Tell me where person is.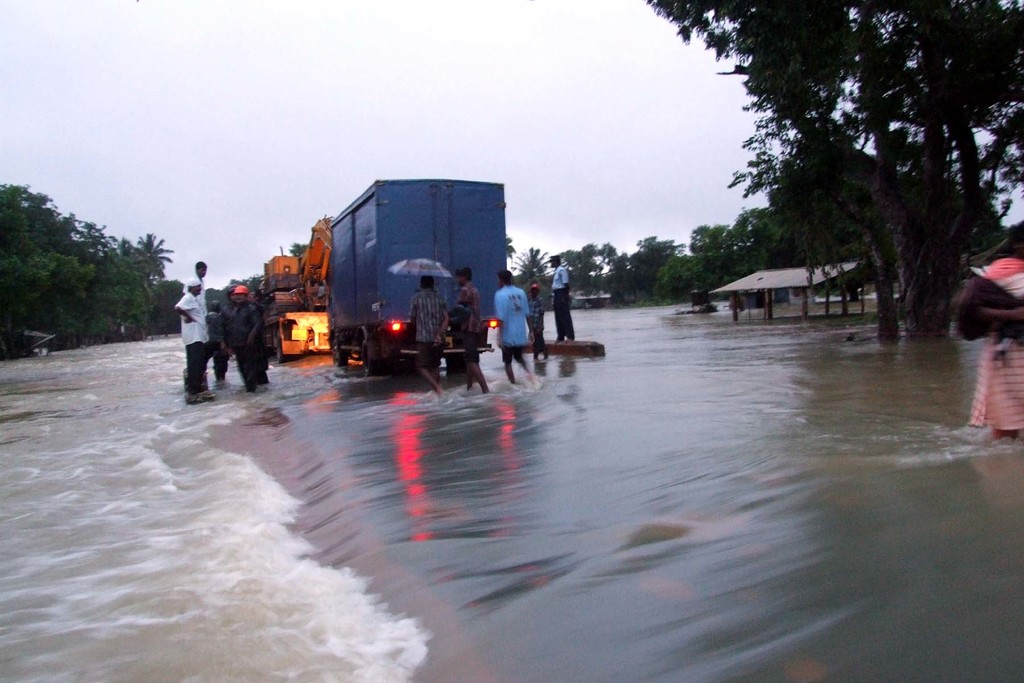
person is at crop(550, 261, 573, 345).
